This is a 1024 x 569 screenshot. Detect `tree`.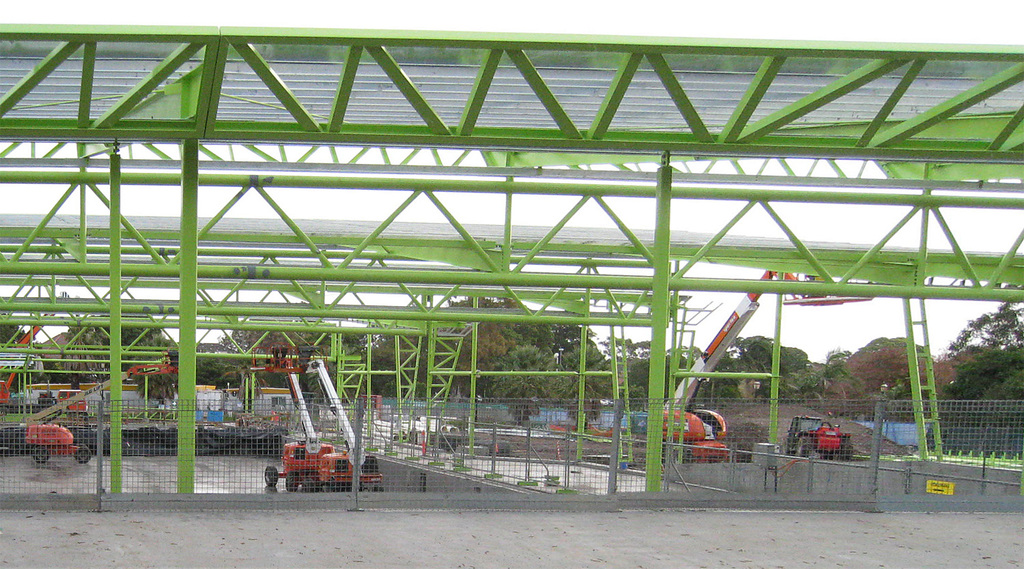
845/331/948/395.
